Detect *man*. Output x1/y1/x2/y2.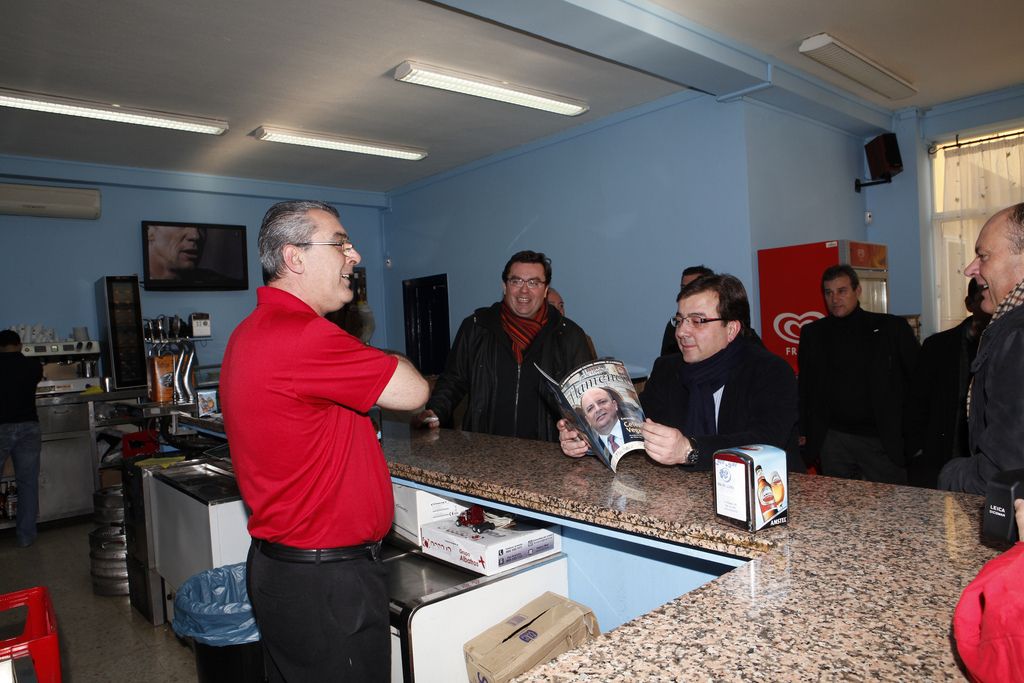
583/386/636/458.
